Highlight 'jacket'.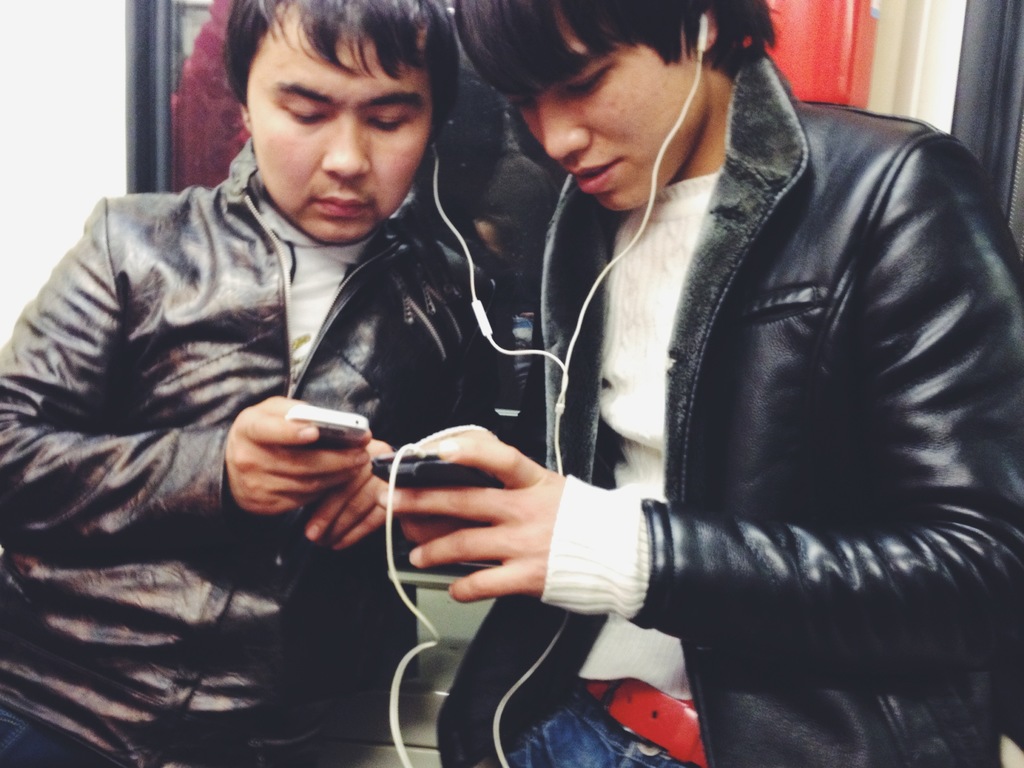
Highlighted region: 396,30,1013,727.
